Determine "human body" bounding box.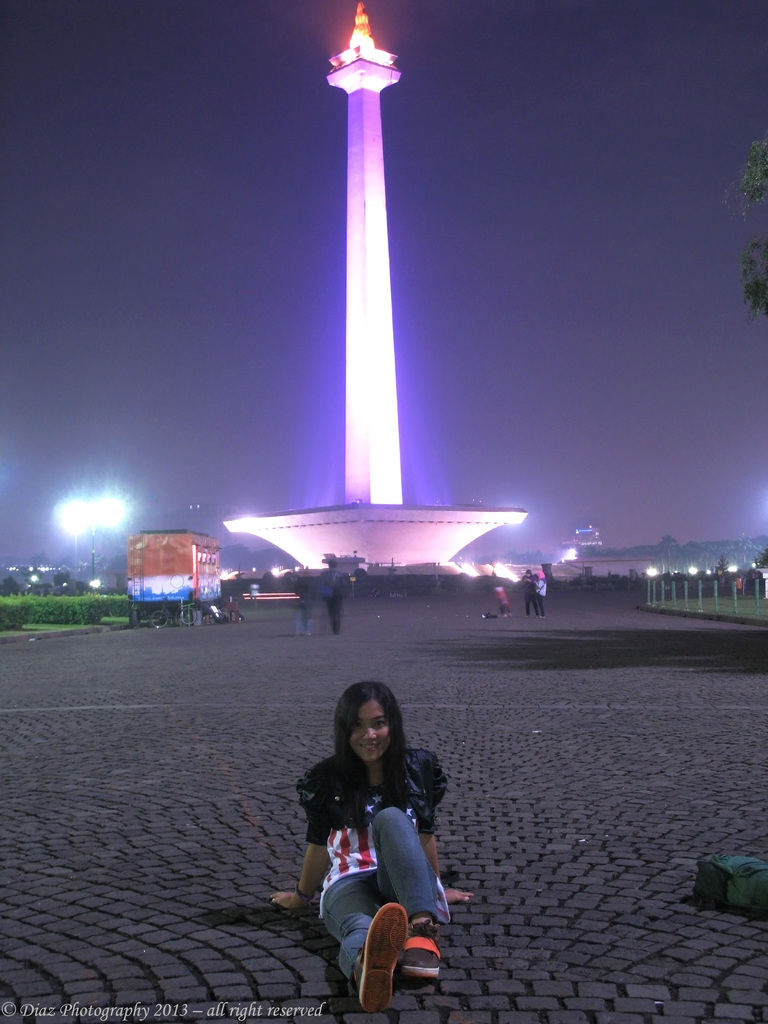
Determined: [323, 558, 346, 632].
